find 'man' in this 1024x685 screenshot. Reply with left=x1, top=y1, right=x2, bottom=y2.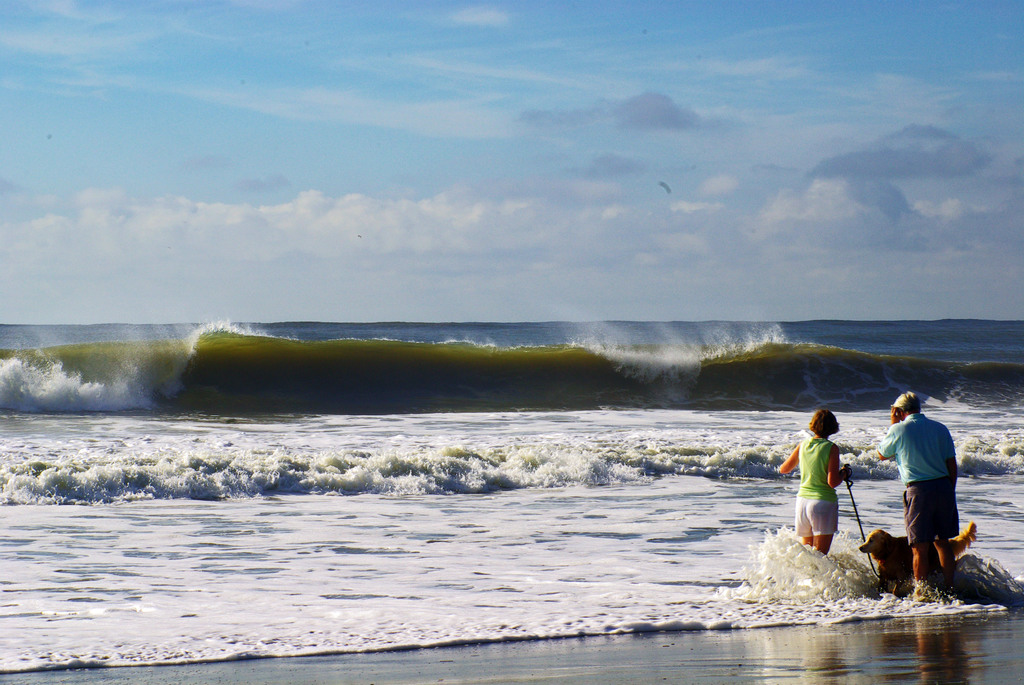
left=883, top=398, right=975, bottom=608.
